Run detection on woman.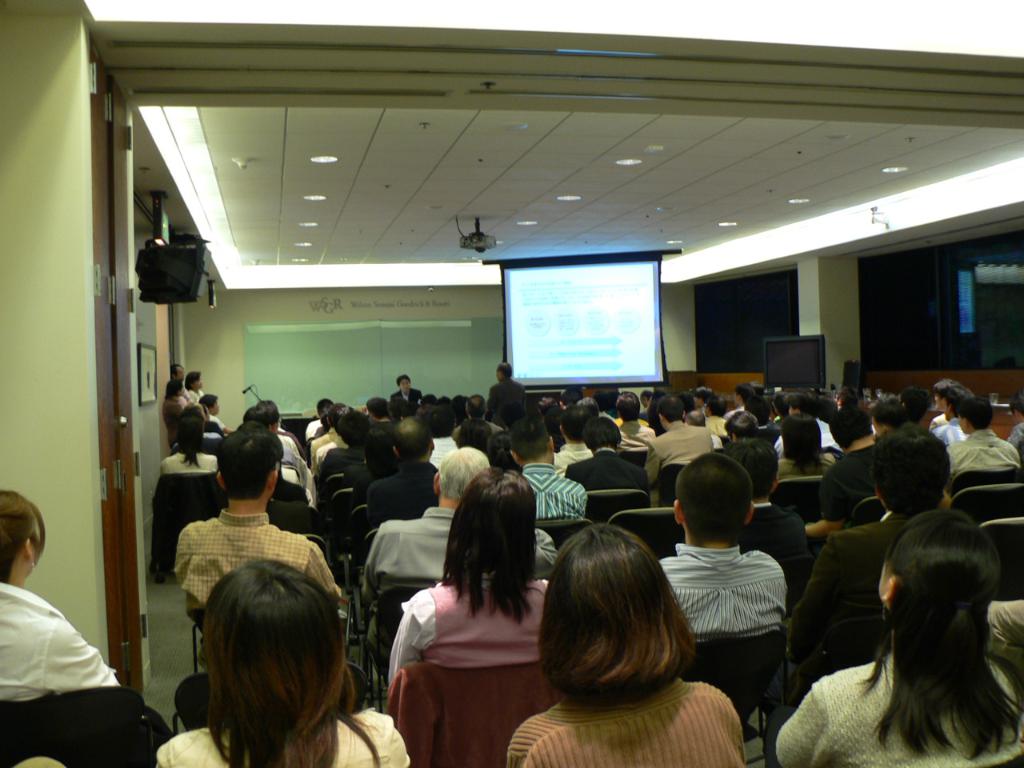
Result: <region>386, 460, 544, 672</region>.
